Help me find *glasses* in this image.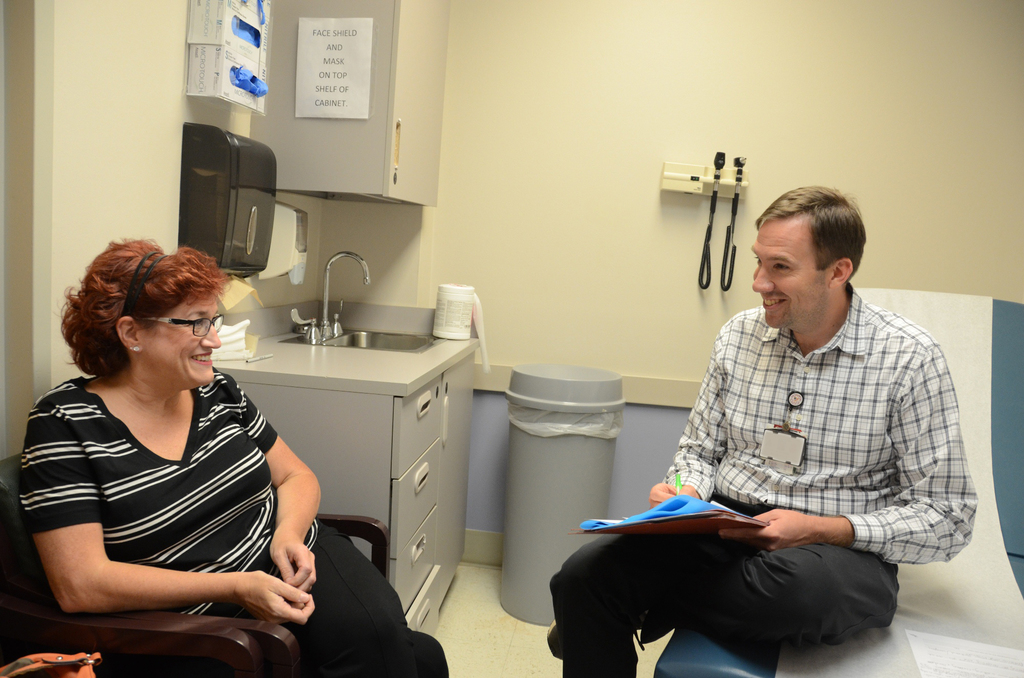
Found it: [left=133, top=310, right=221, bottom=336].
